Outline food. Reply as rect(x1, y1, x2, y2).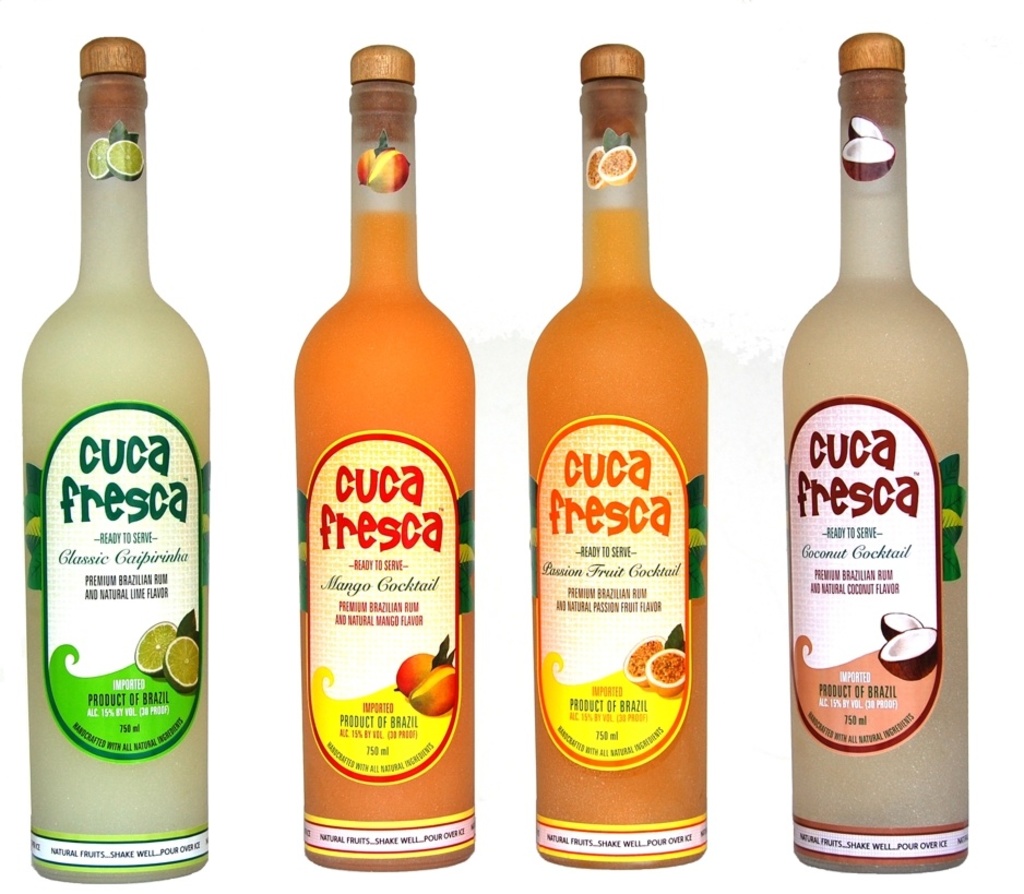
rect(879, 623, 940, 683).
